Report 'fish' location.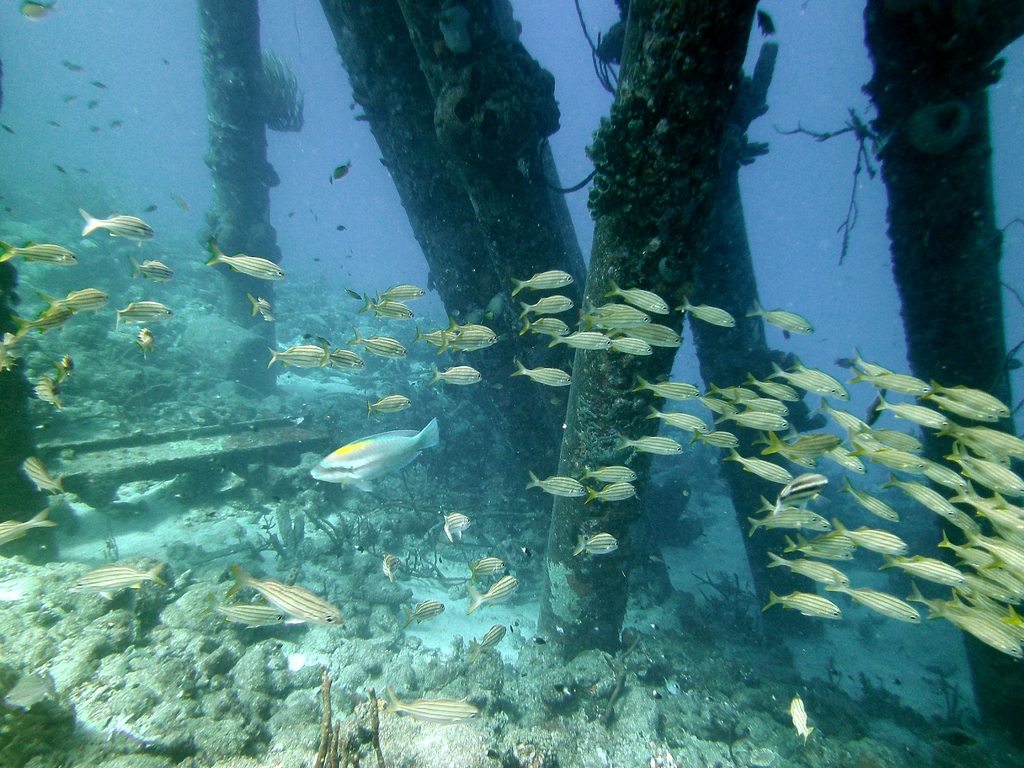
Report: 506 271 577 297.
